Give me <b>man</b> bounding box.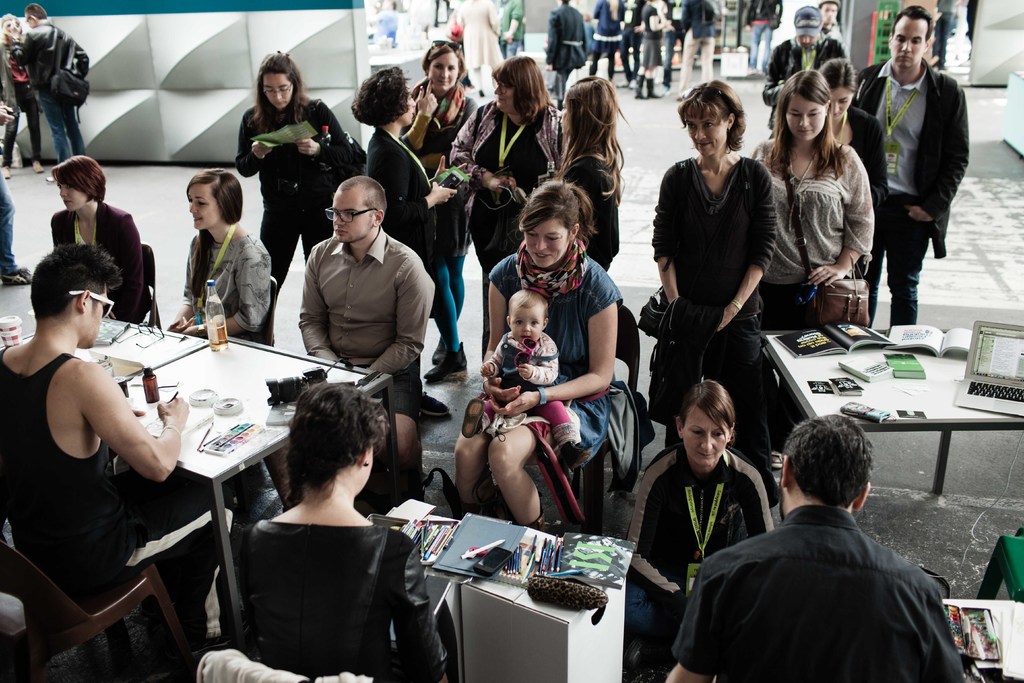
region(760, 4, 848, 131).
